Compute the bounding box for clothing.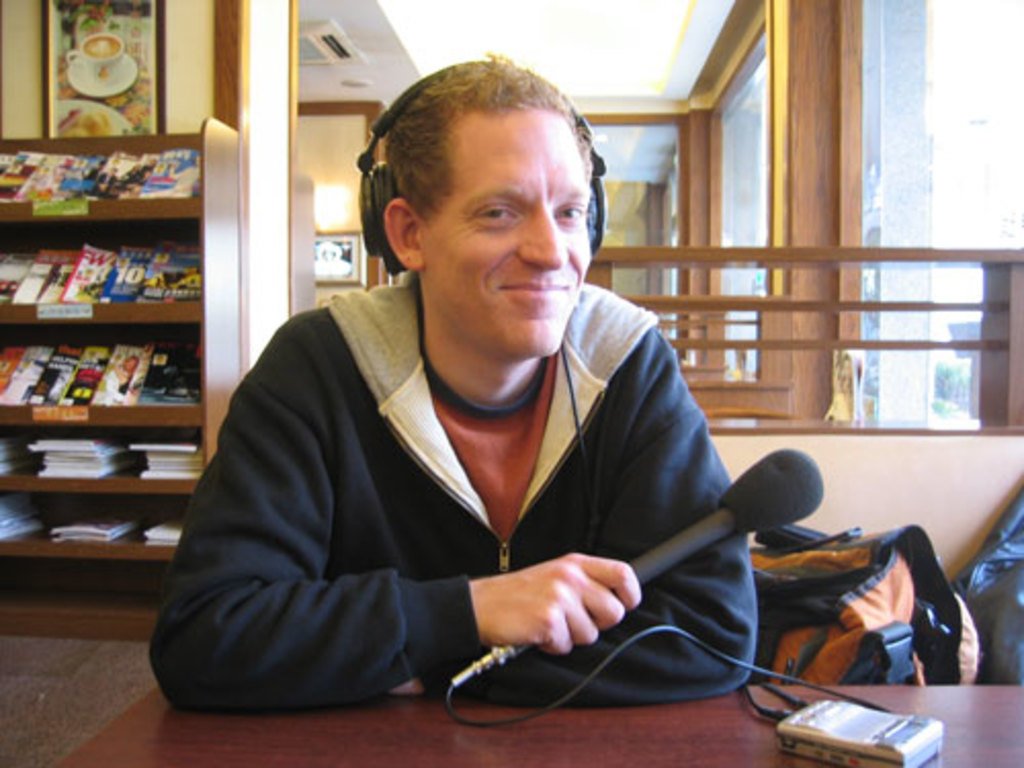
170:266:788:725.
